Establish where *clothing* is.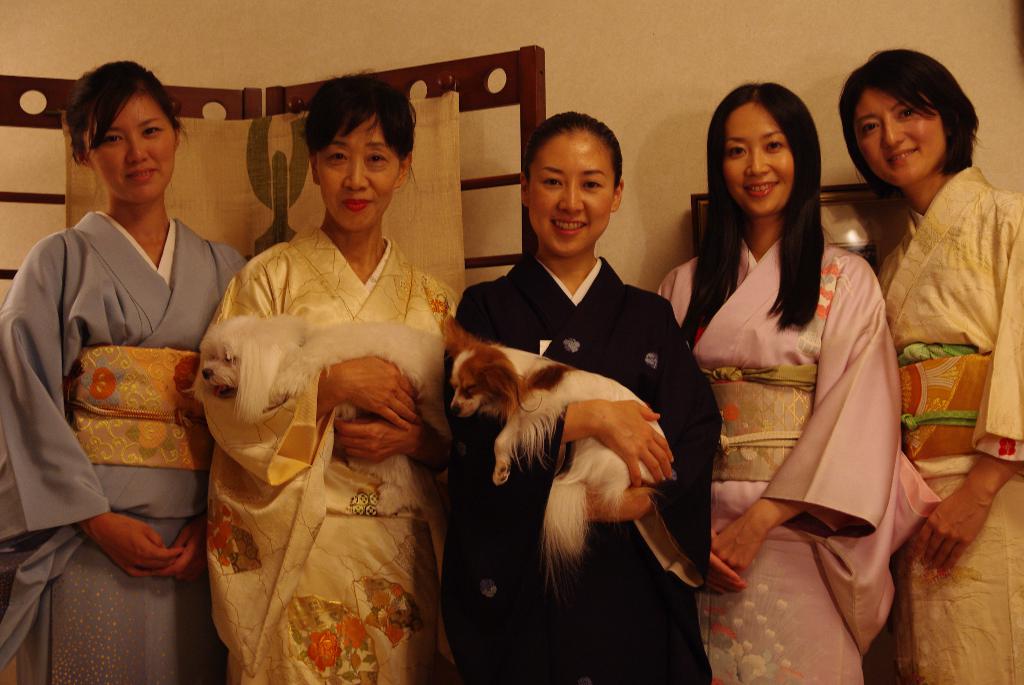
Established at [x1=865, y1=160, x2=1023, y2=684].
